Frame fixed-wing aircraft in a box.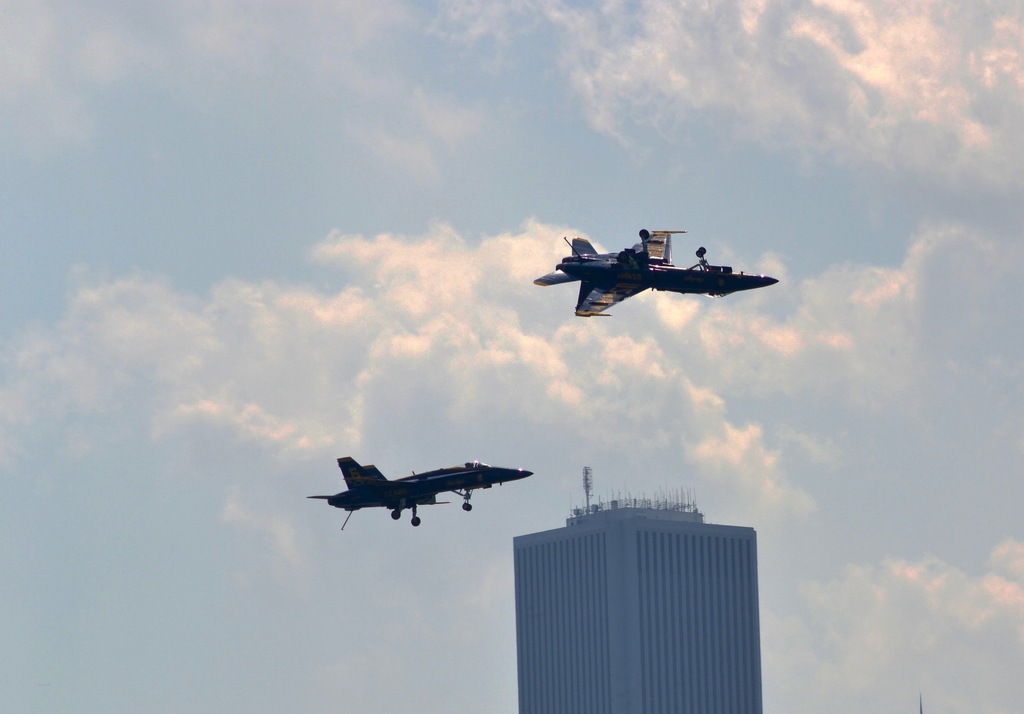
crop(536, 230, 781, 319).
